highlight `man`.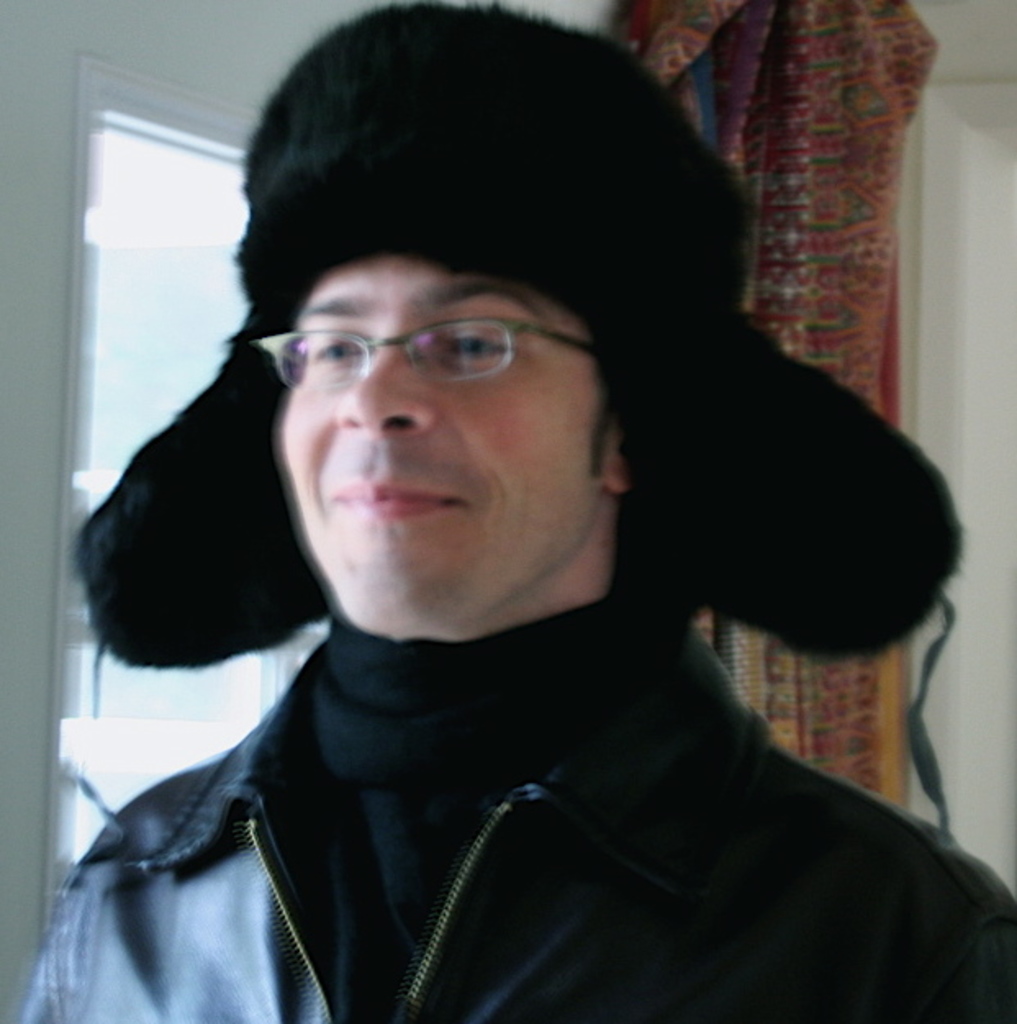
Highlighted region: (left=23, top=0, right=1015, bottom=1022).
